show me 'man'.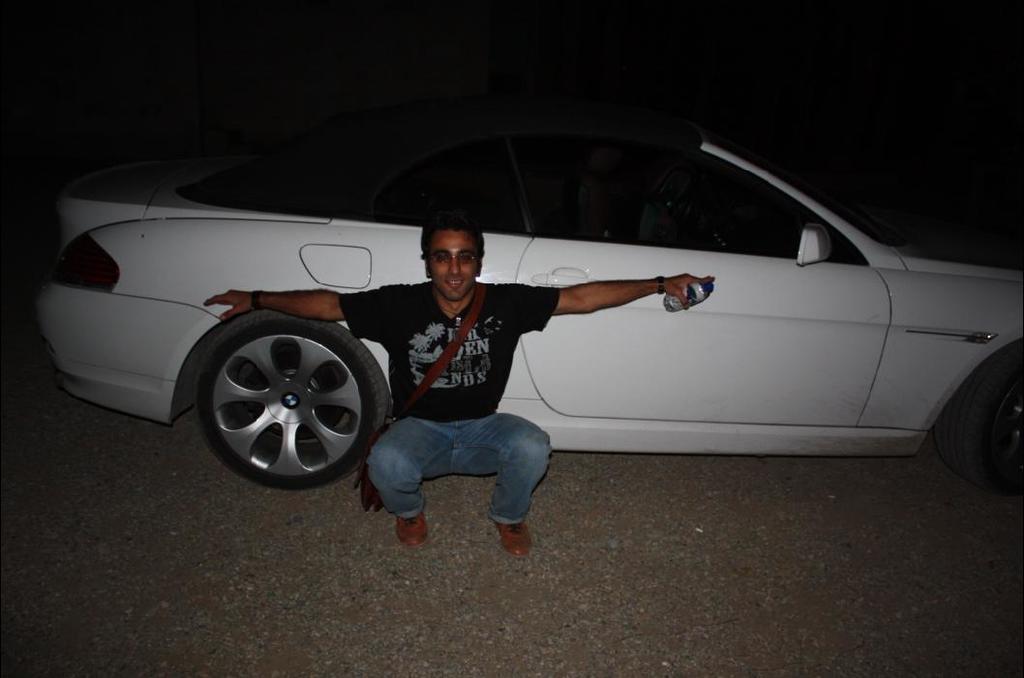
'man' is here: box=[212, 206, 715, 559].
